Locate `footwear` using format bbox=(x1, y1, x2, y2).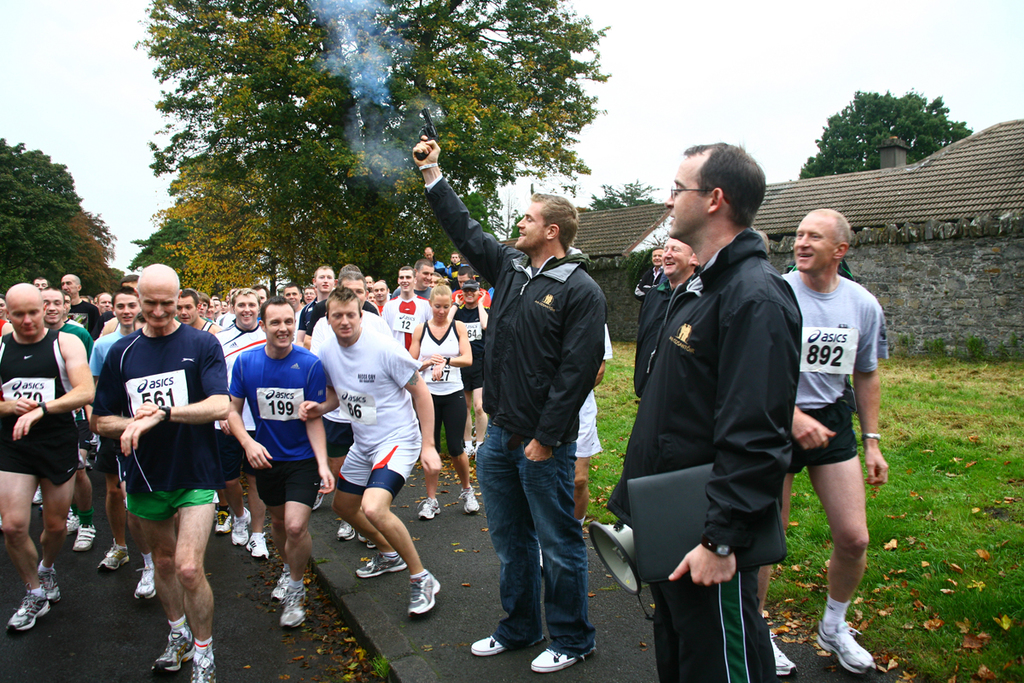
bbox=(771, 633, 799, 675).
